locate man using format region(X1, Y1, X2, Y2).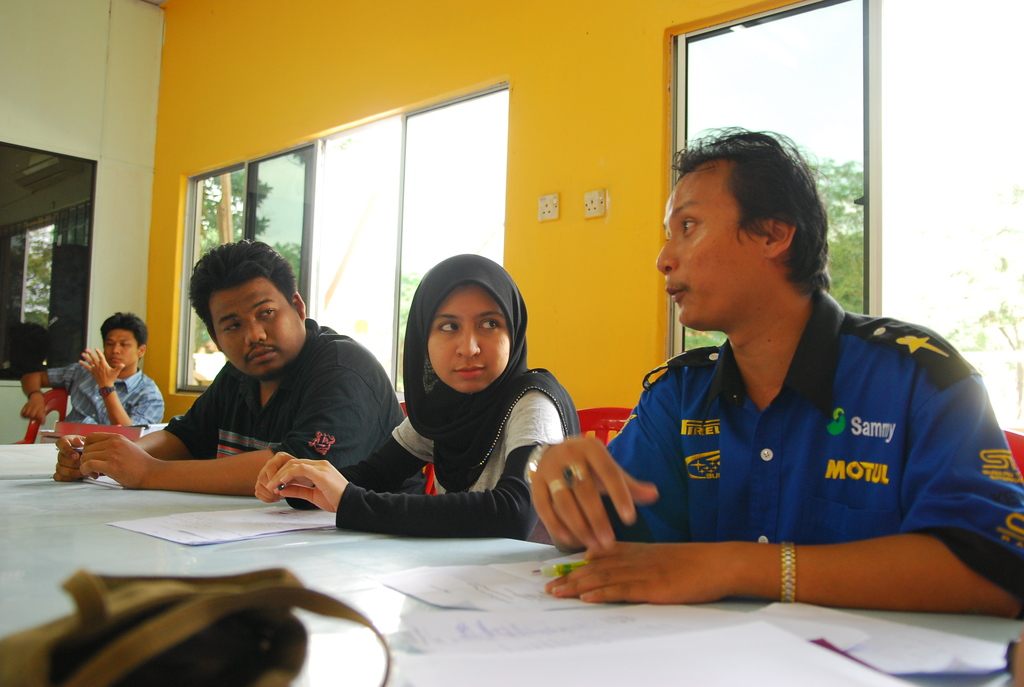
region(563, 127, 1018, 634).
